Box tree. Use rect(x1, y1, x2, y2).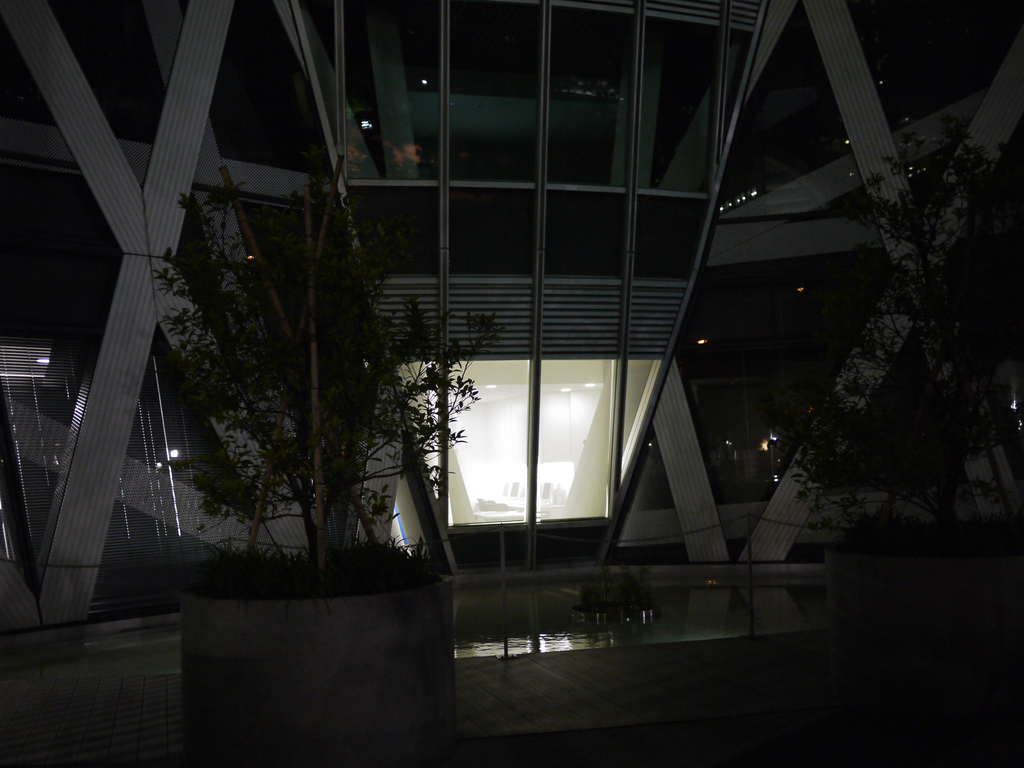
rect(139, 168, 486, 602).
